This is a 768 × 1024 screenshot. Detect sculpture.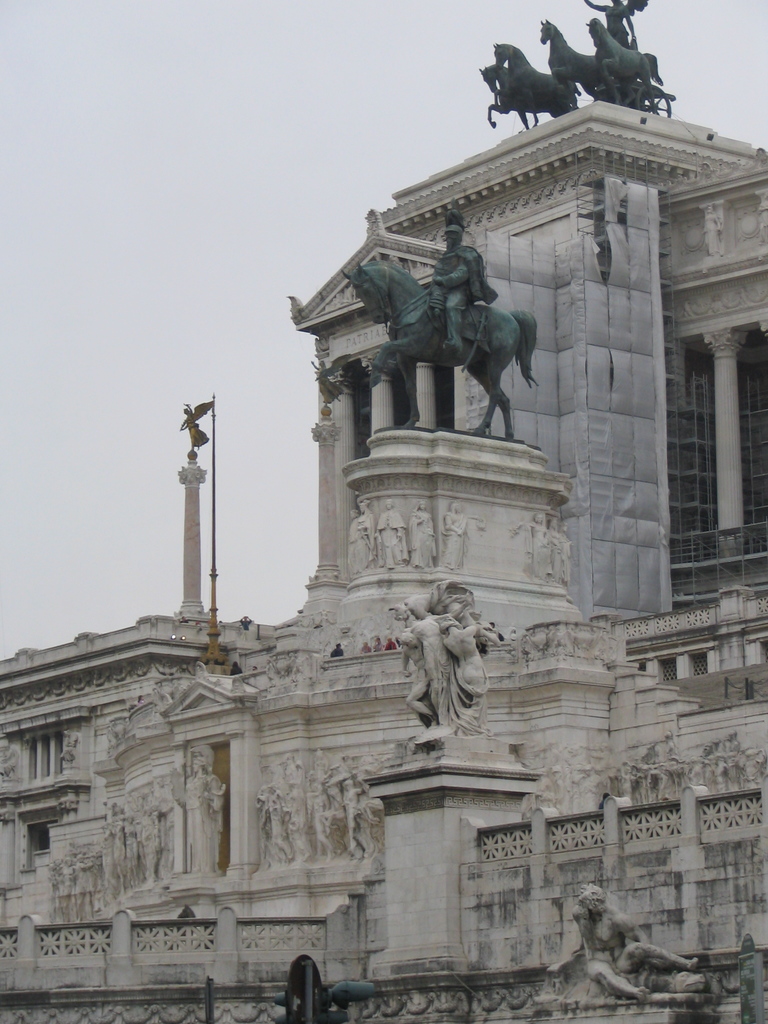
403/578/497/739.
